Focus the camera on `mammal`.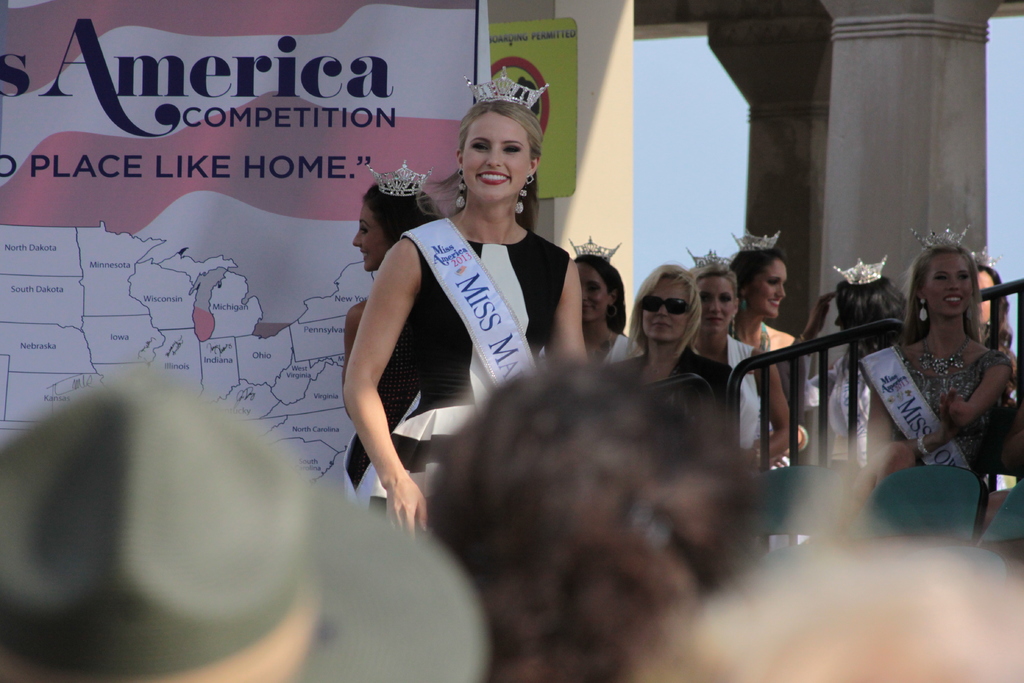
Focus region: bbox=[0, 360, 342, 671].
